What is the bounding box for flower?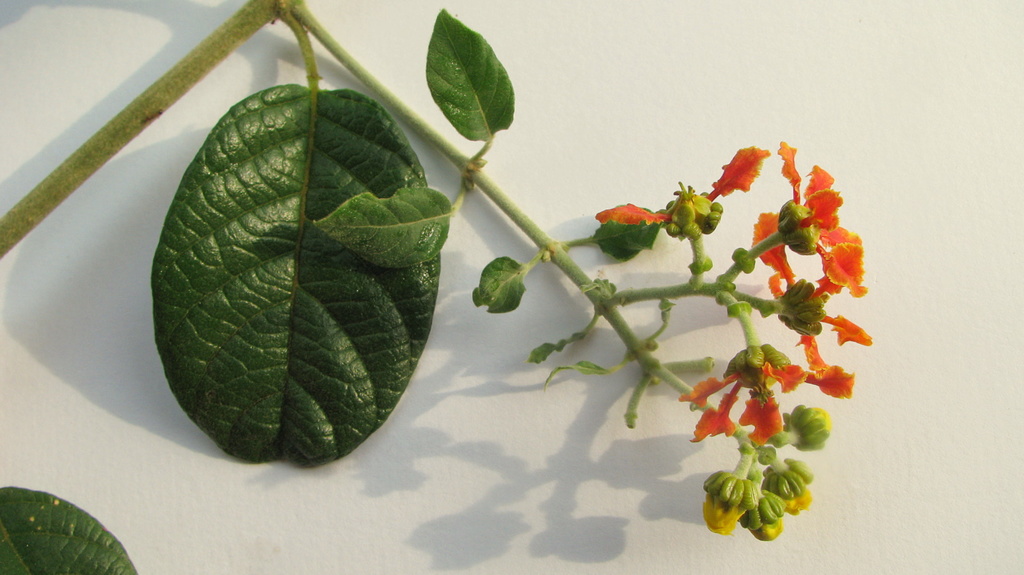
bbox(780, 139, 801, 207).
